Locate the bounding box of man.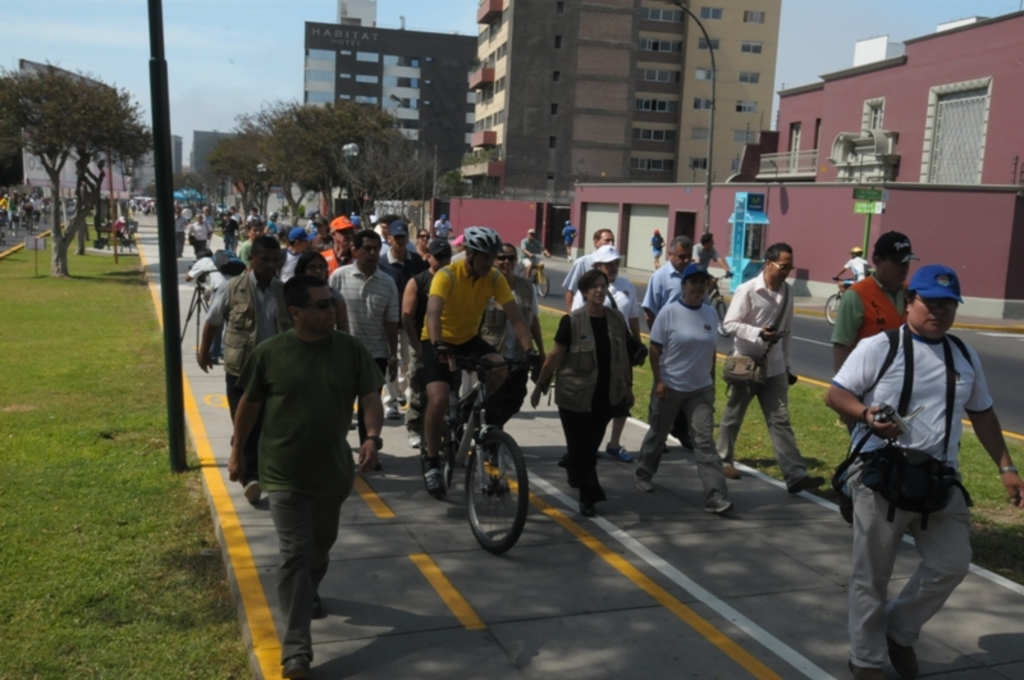
Bounding box: BBox(562, 228, 616, 315).
